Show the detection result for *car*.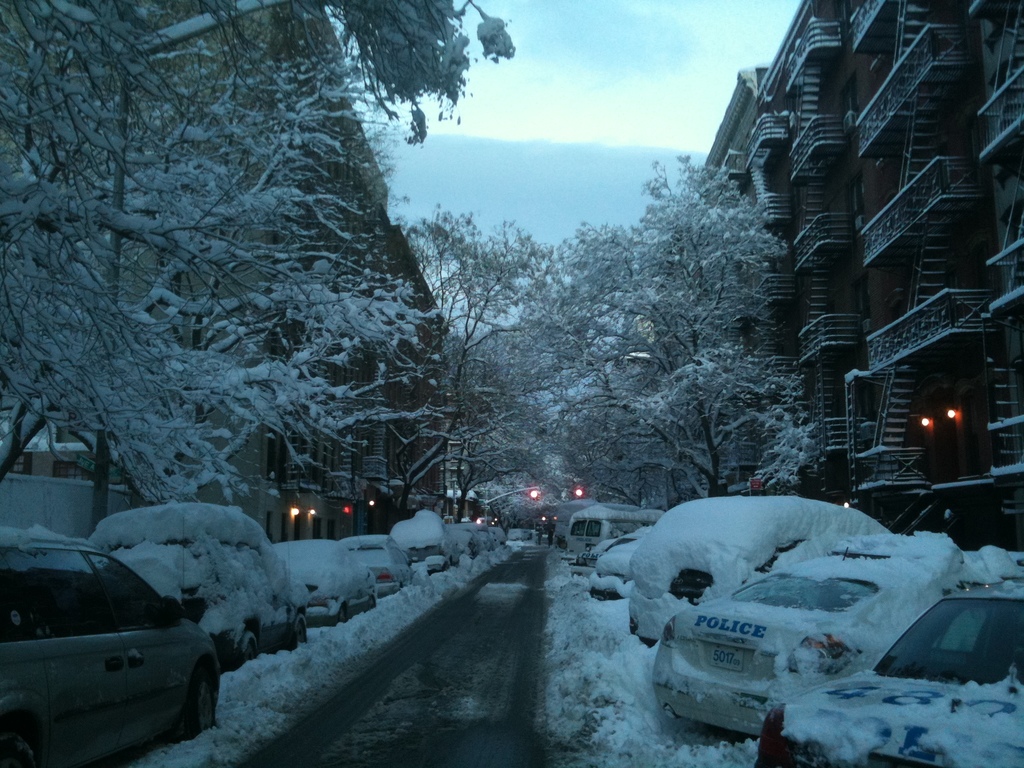
[650, 545, 1016, 740].
